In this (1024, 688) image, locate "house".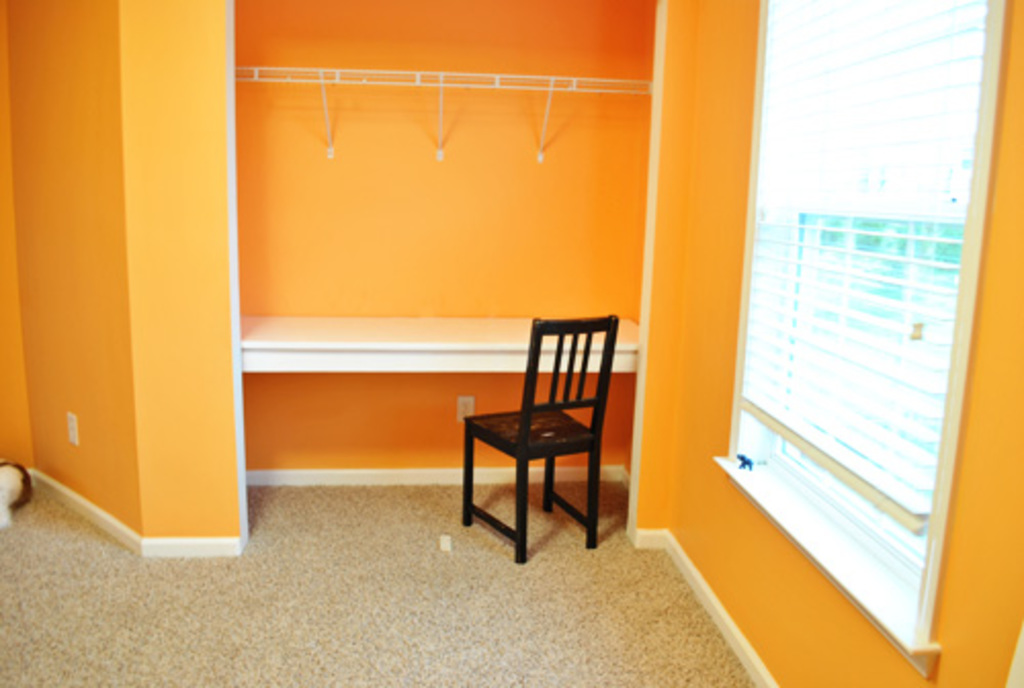
Bounding box: Rect(0, 0, 1022, 686).
